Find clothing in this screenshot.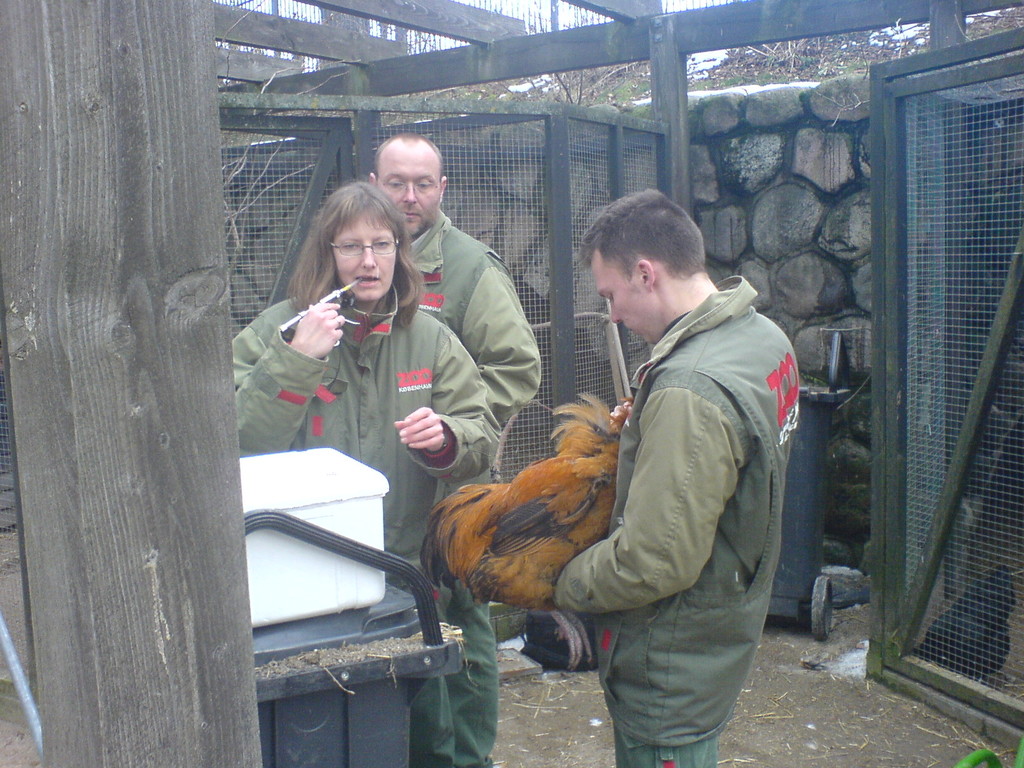
The bounding box for clothing is rect(557, 278, 806, 767).
